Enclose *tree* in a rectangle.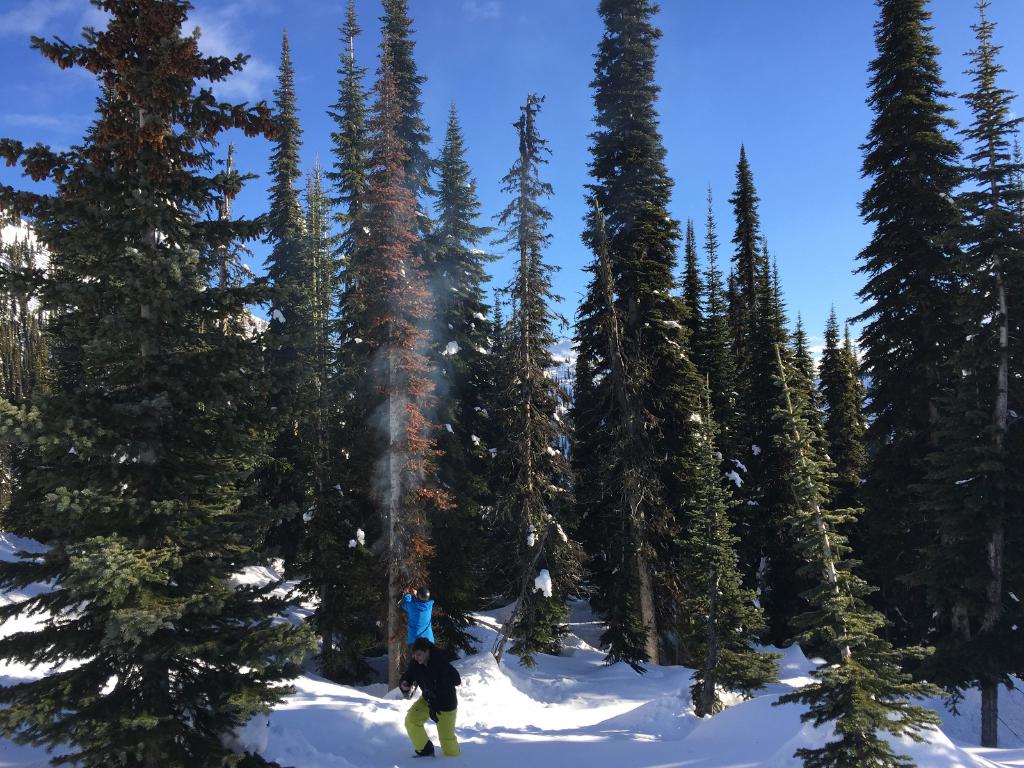
<region>774, 339, 938, 767</region>.
